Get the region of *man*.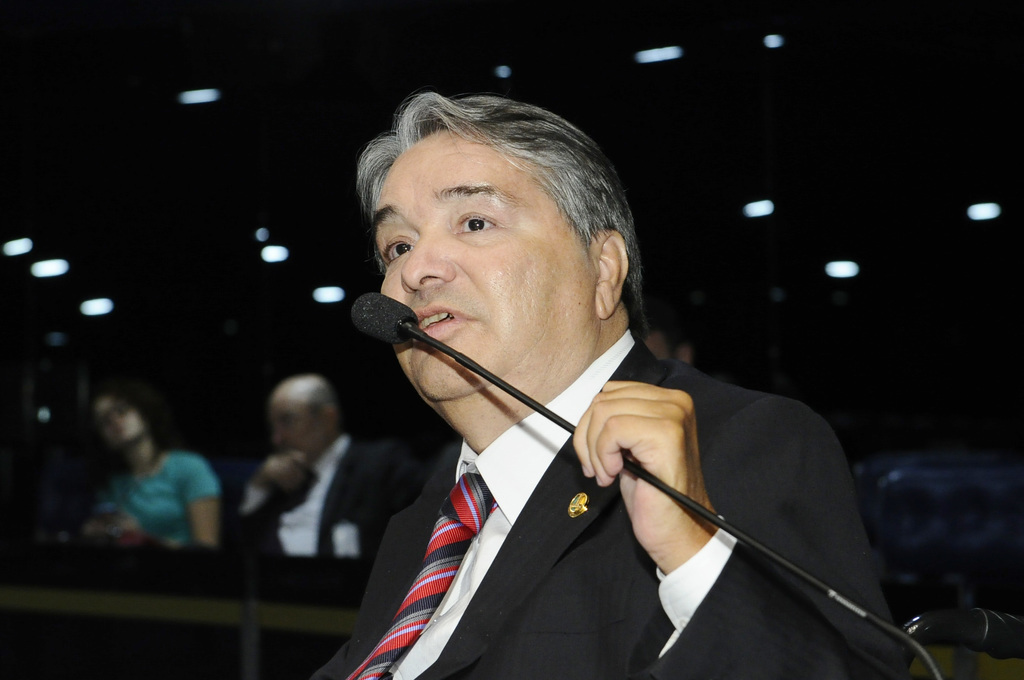
[left=302, top=104, right=892, bottom=679].
